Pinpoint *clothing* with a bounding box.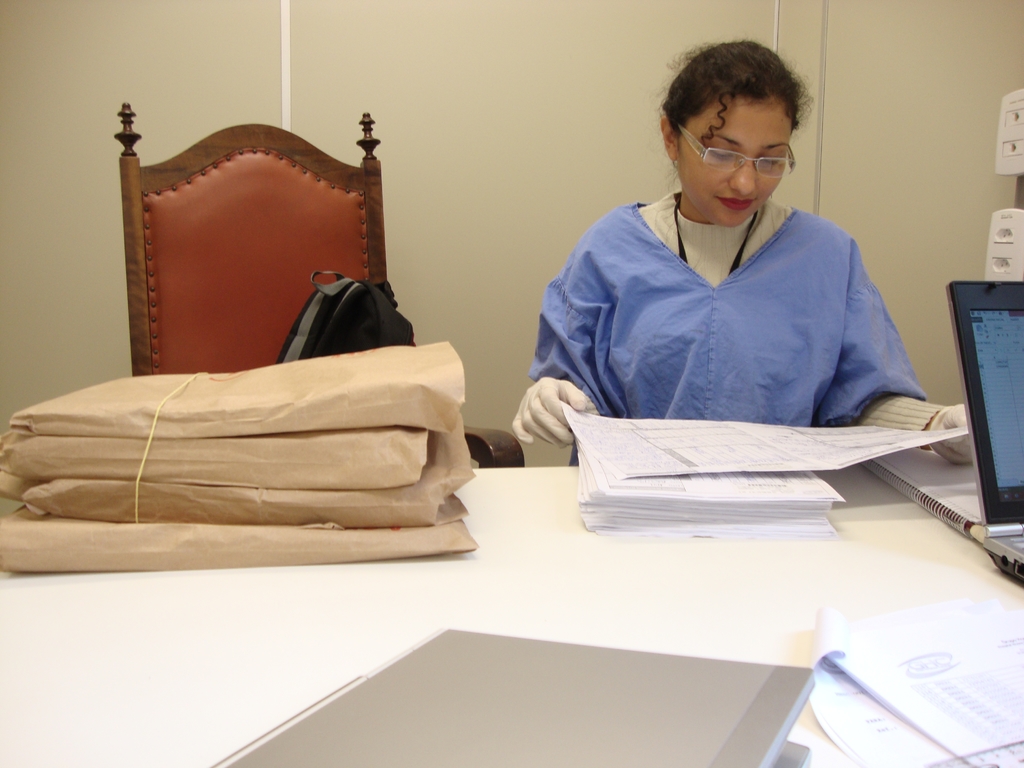
476/95/940/552.
